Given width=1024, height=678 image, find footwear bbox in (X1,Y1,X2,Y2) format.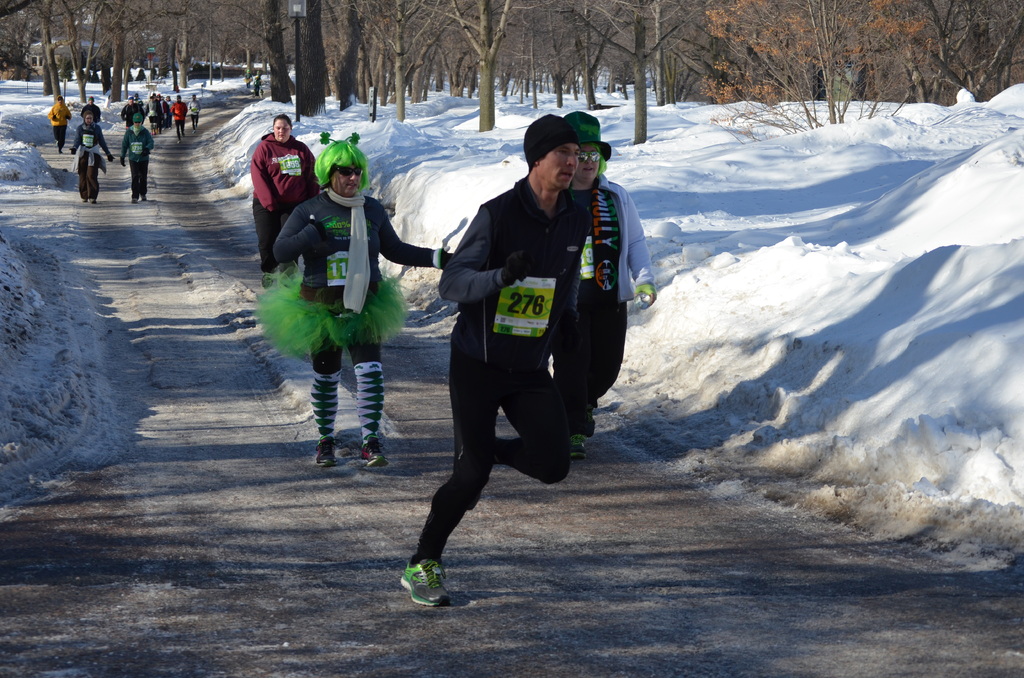
(361,439,387,469).
